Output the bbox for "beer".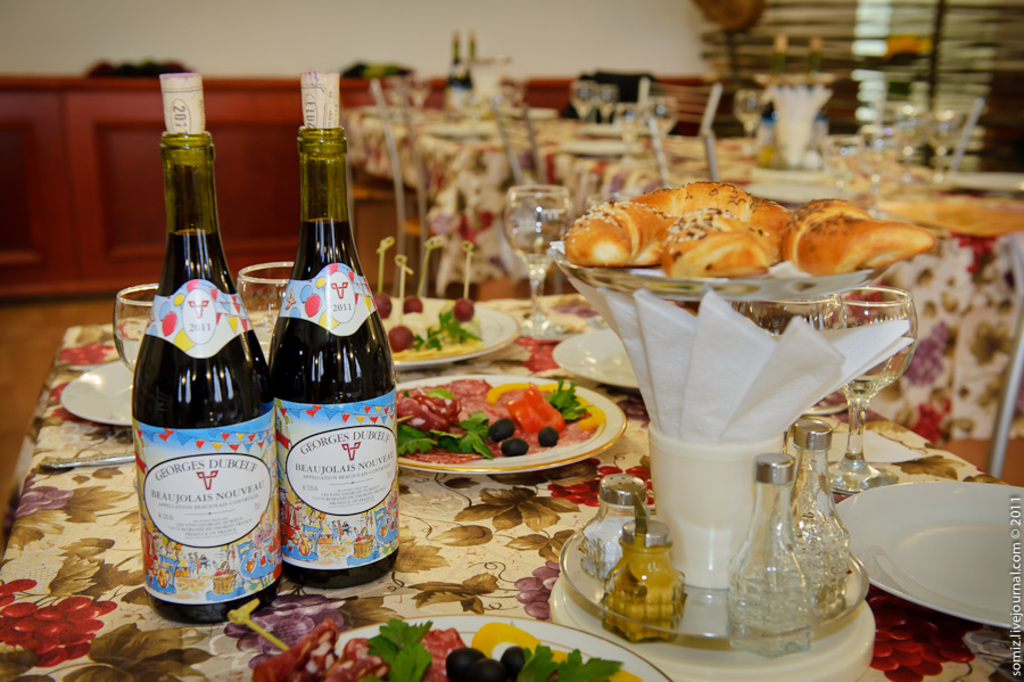
498, 186, 580, 335.
